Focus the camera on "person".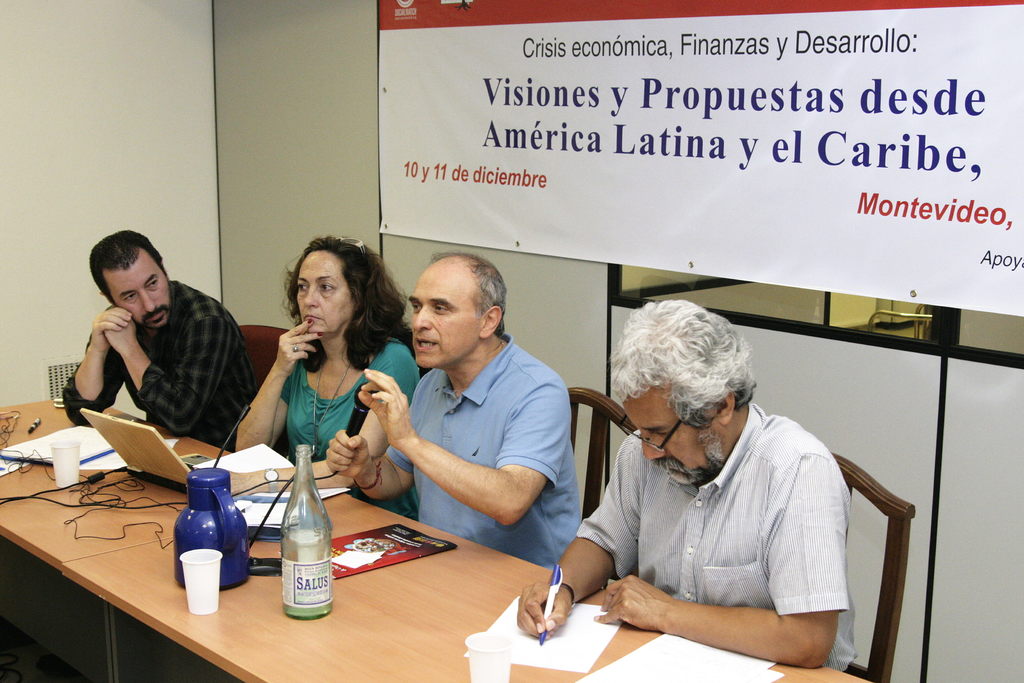
Focus region: detection(568, 300, 876, 682).
